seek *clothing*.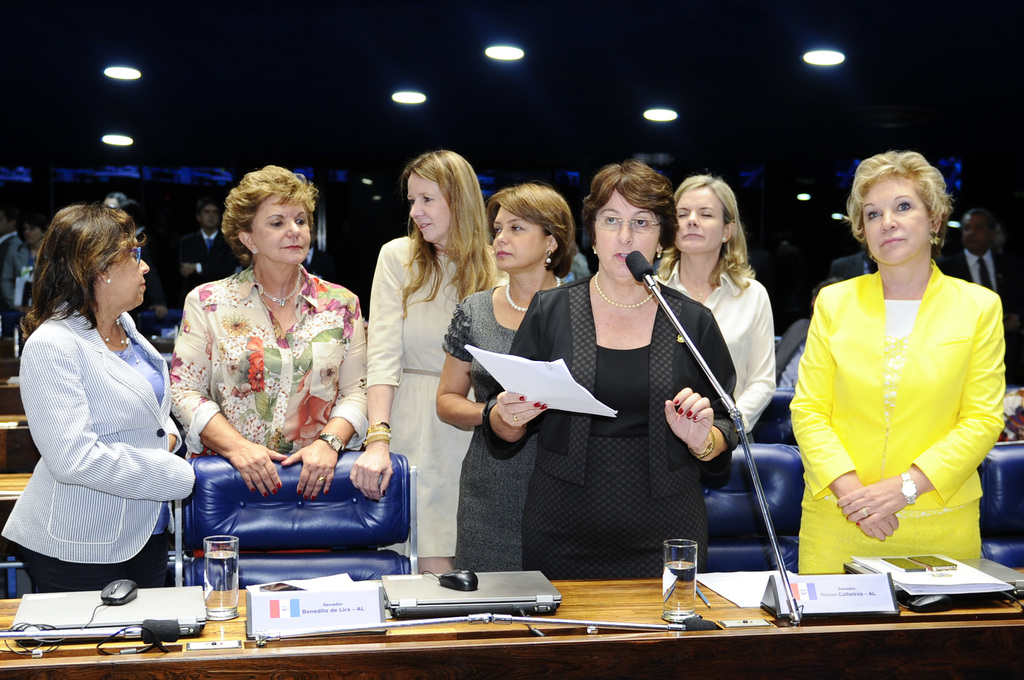
left=479, top=279, right=744, bottom=574.
